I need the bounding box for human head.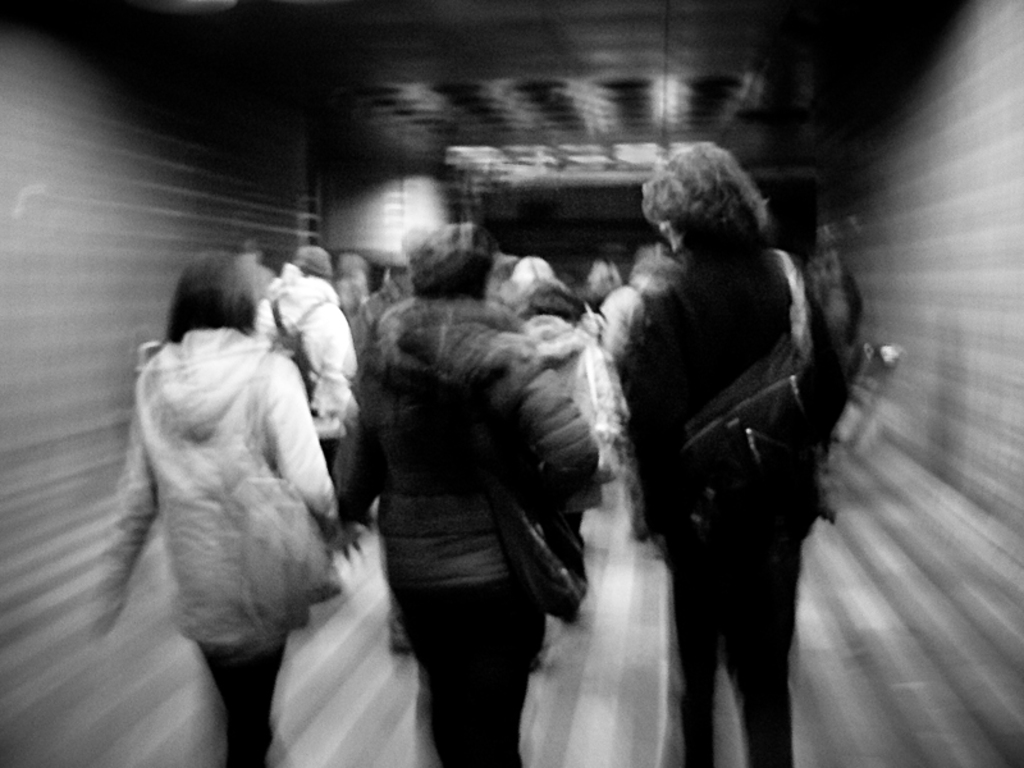
Here it is: [x1=632, y1=140, x2=776, y2=276].
